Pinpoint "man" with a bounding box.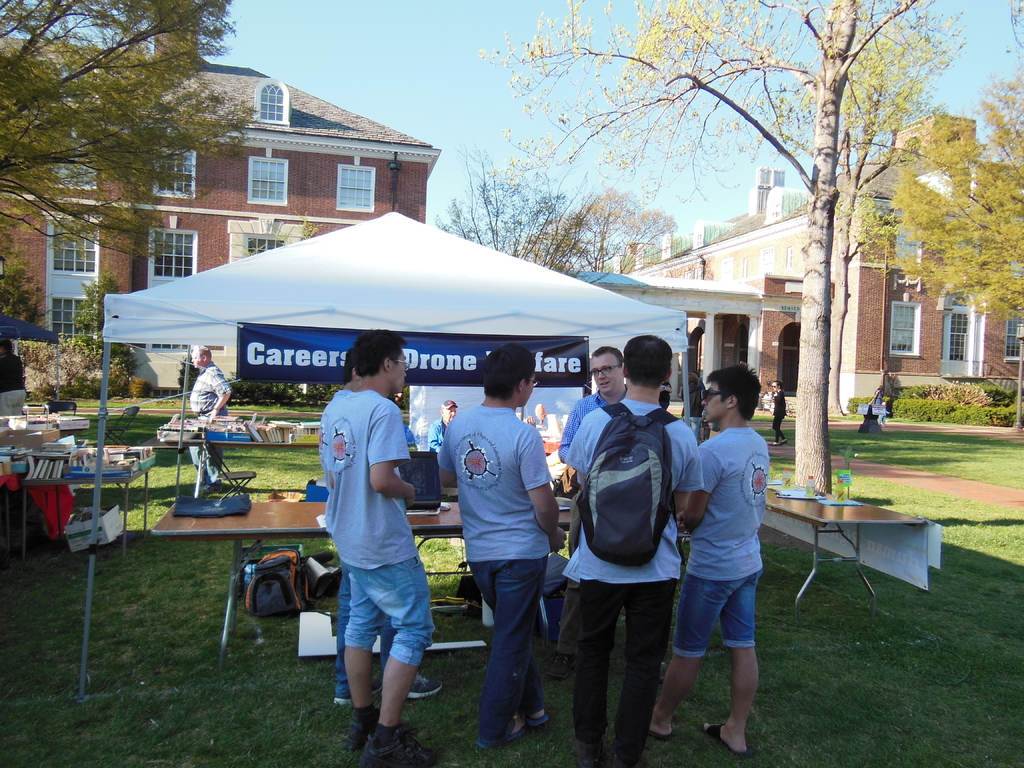
564:332:711:767.
